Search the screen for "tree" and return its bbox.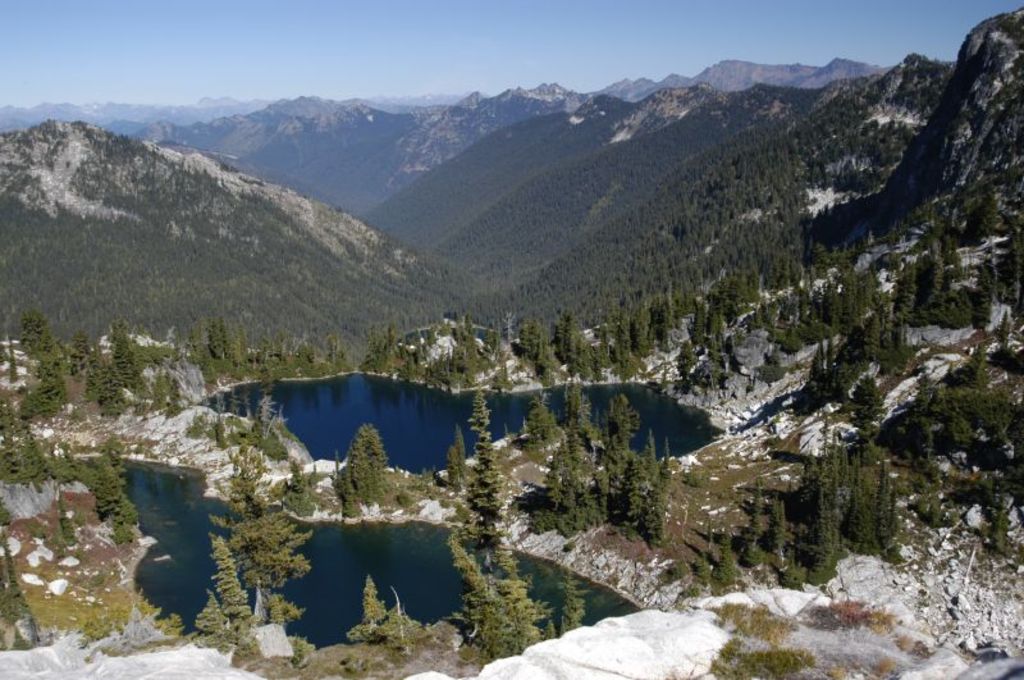
Found: pyautogui.locateOnScreen(330, 575, 376, 648).
